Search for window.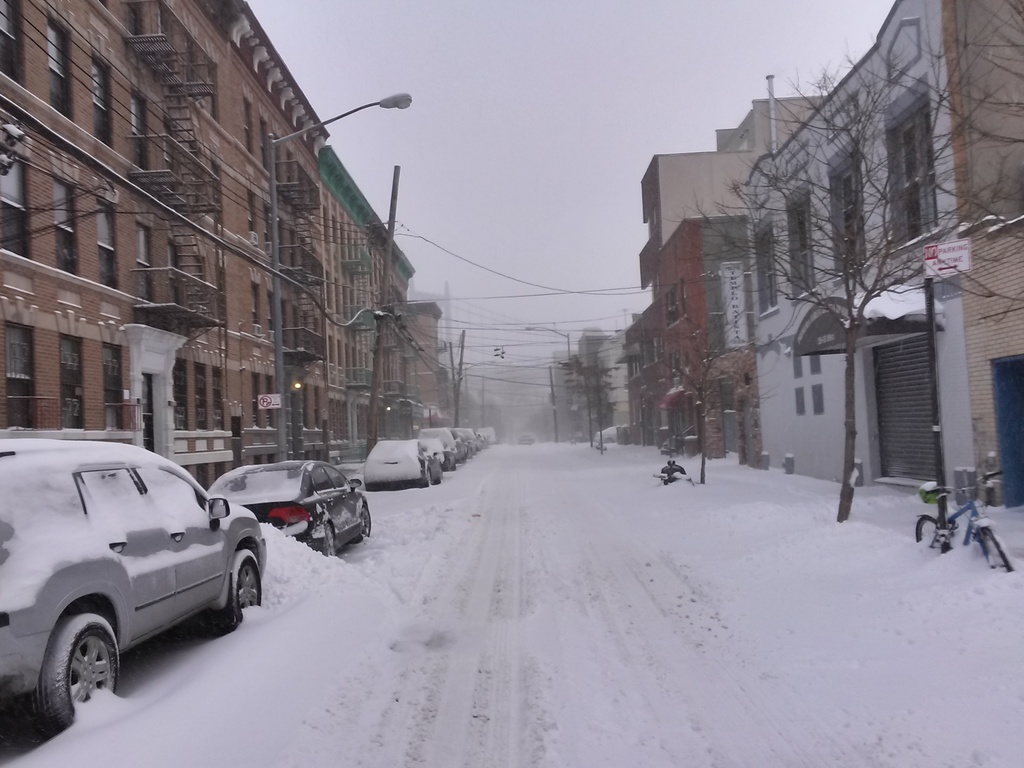
Found at bbox(94, 196, 119, 289).
